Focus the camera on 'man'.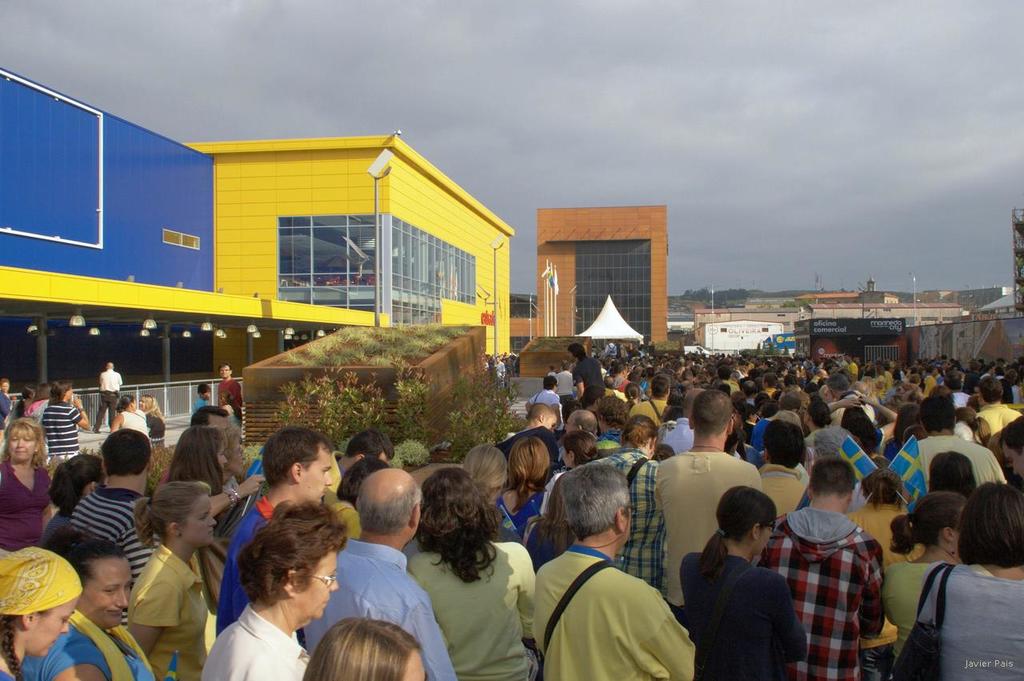
Focus region: <box>749,464,885,680</box>.
